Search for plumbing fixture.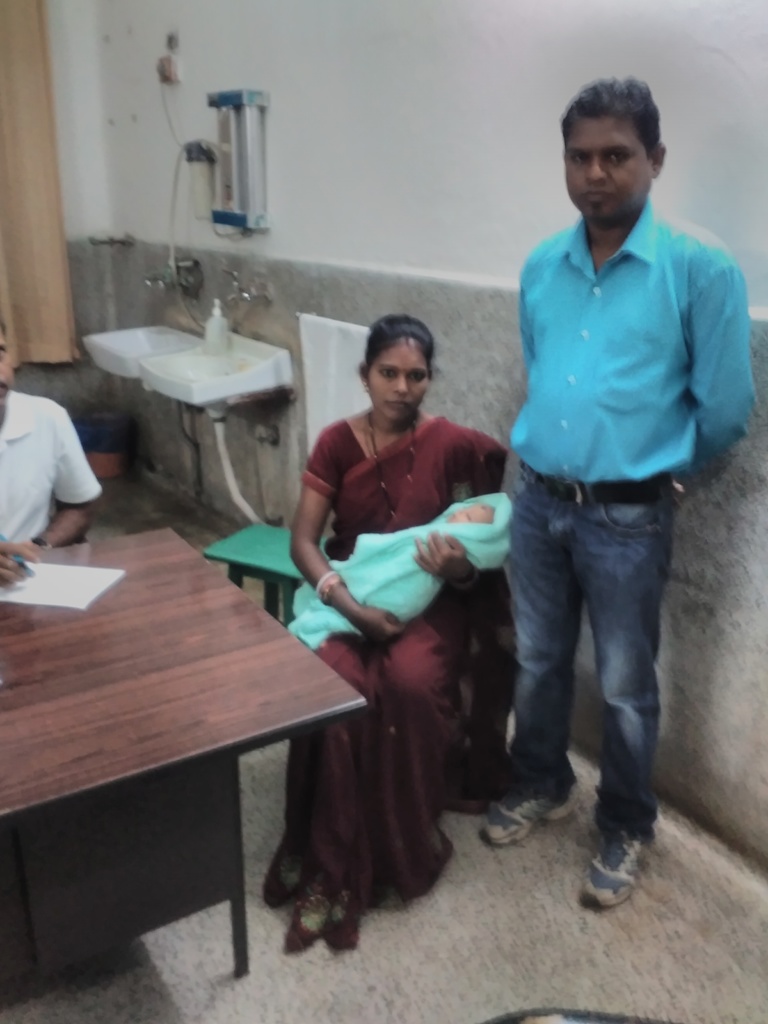
Found at BBox(218, 266, 276, 308).
